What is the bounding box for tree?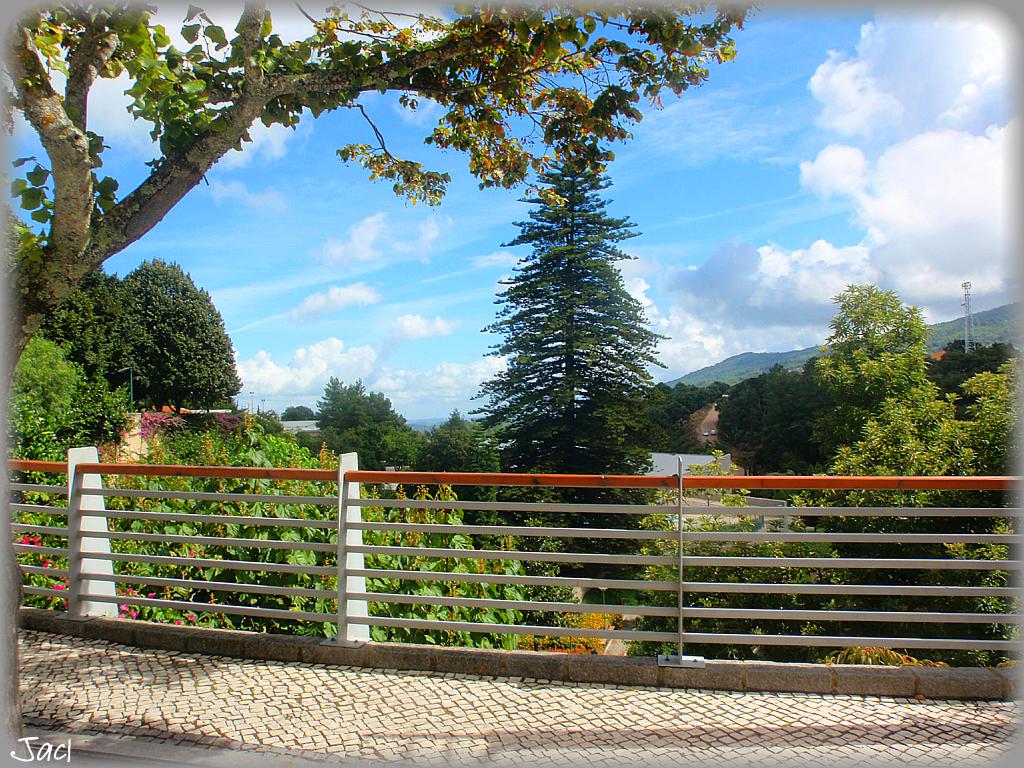
BBox(470, 79, 678, 491).
